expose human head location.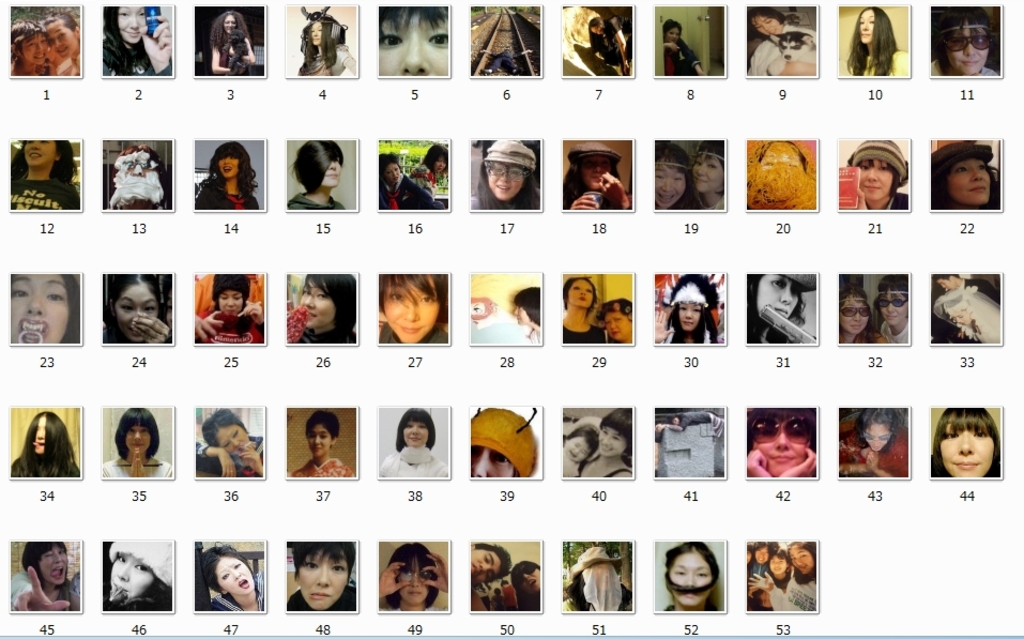
Exposed at crop(109, 539, 172, 603).
